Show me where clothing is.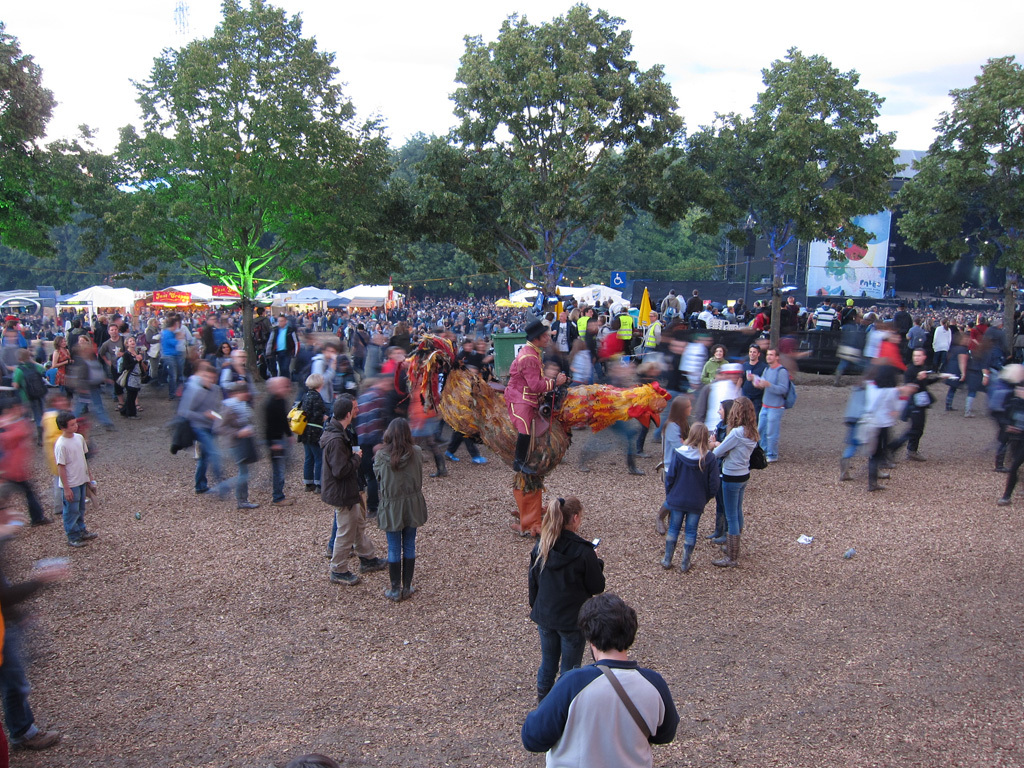
clothing is at <box>861,329,879,368</box>.
